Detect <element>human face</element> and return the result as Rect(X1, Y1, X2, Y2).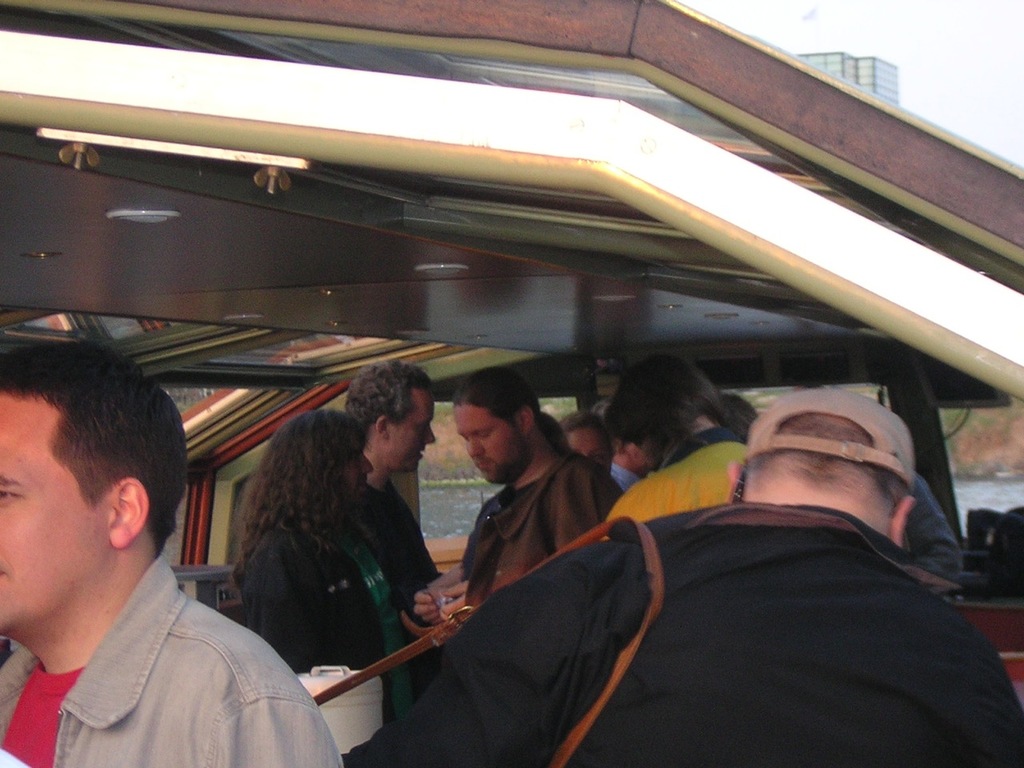
Rect(345, 450, 371, 506).
